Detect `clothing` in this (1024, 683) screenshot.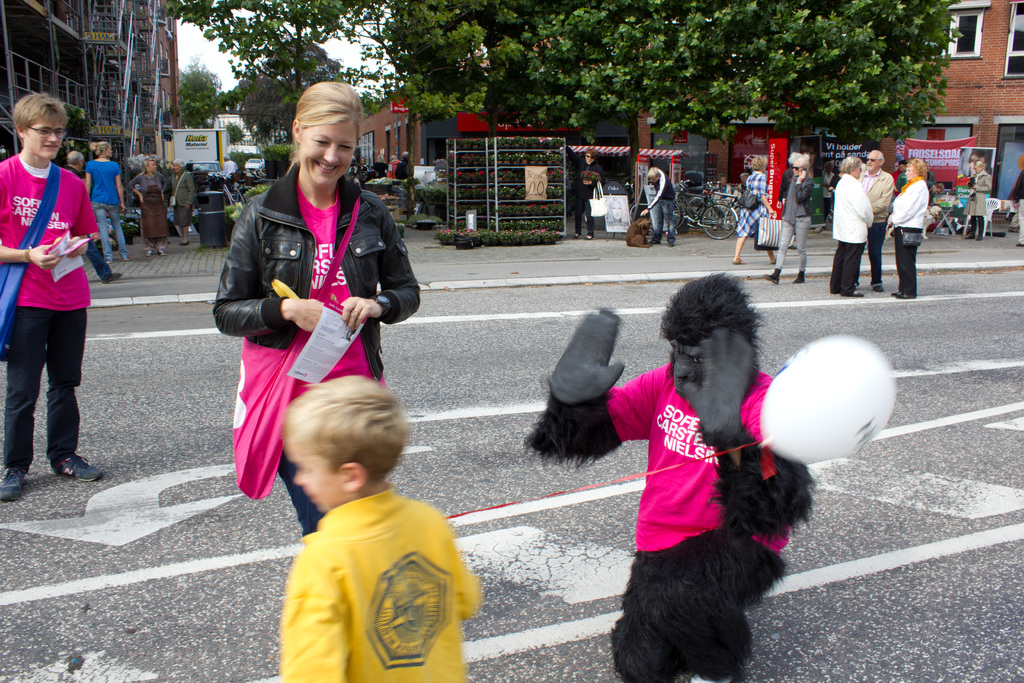
Detection: detection(127, 168, 173, 245).
